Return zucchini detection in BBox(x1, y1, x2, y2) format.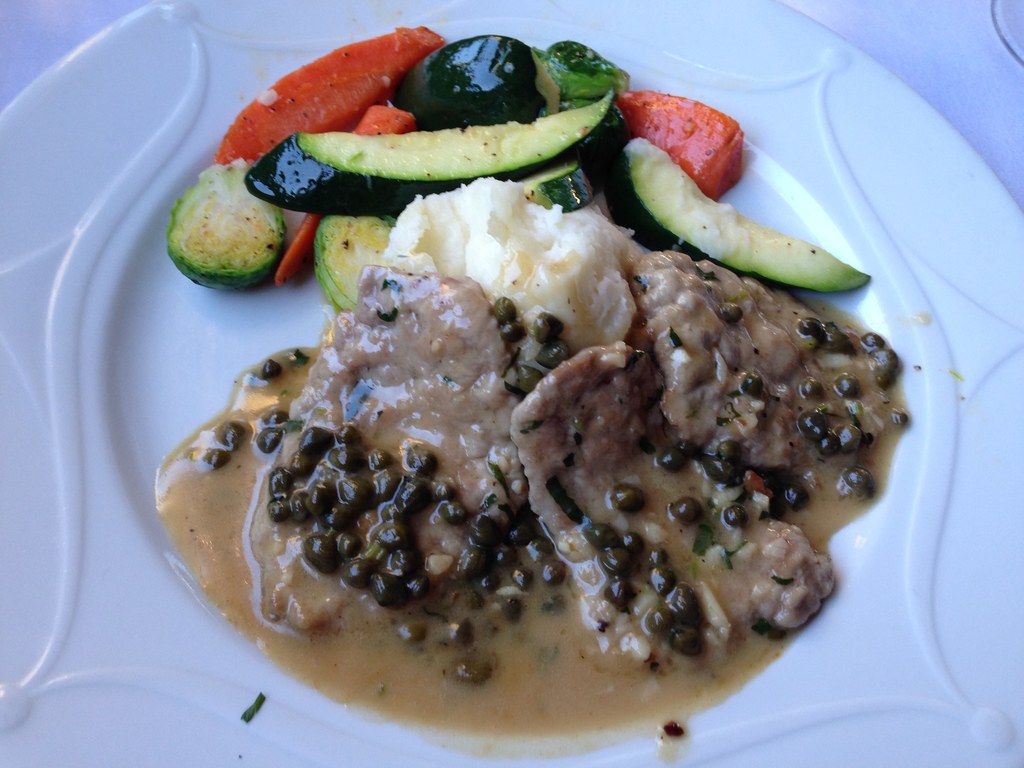
BBox(608, 131, 875, 295).
